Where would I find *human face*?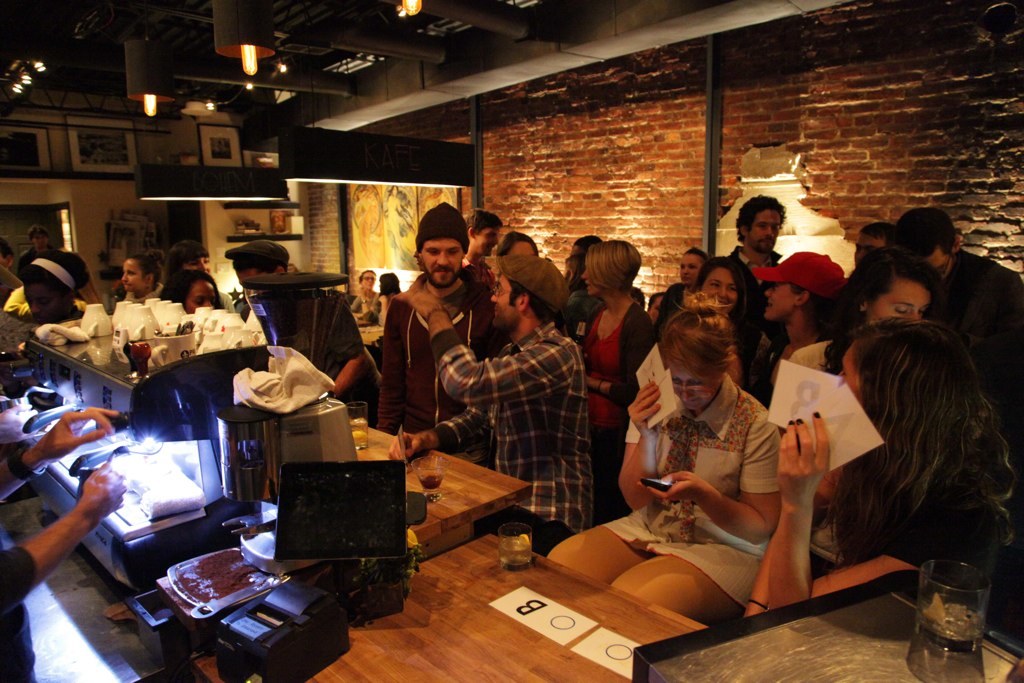
At (left=581, top=263, right=602, bottom=290).
